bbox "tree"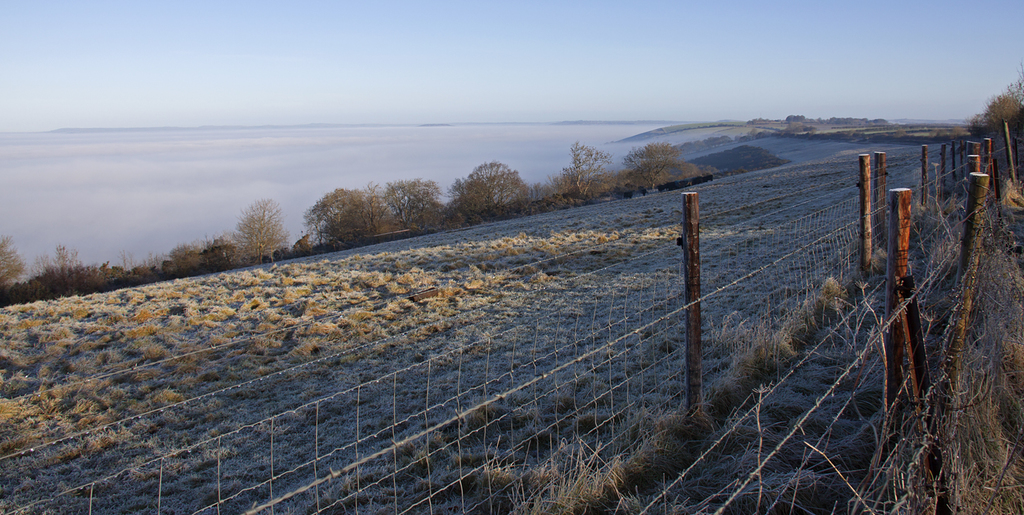
bbox=[636, 134, 687, 206]
